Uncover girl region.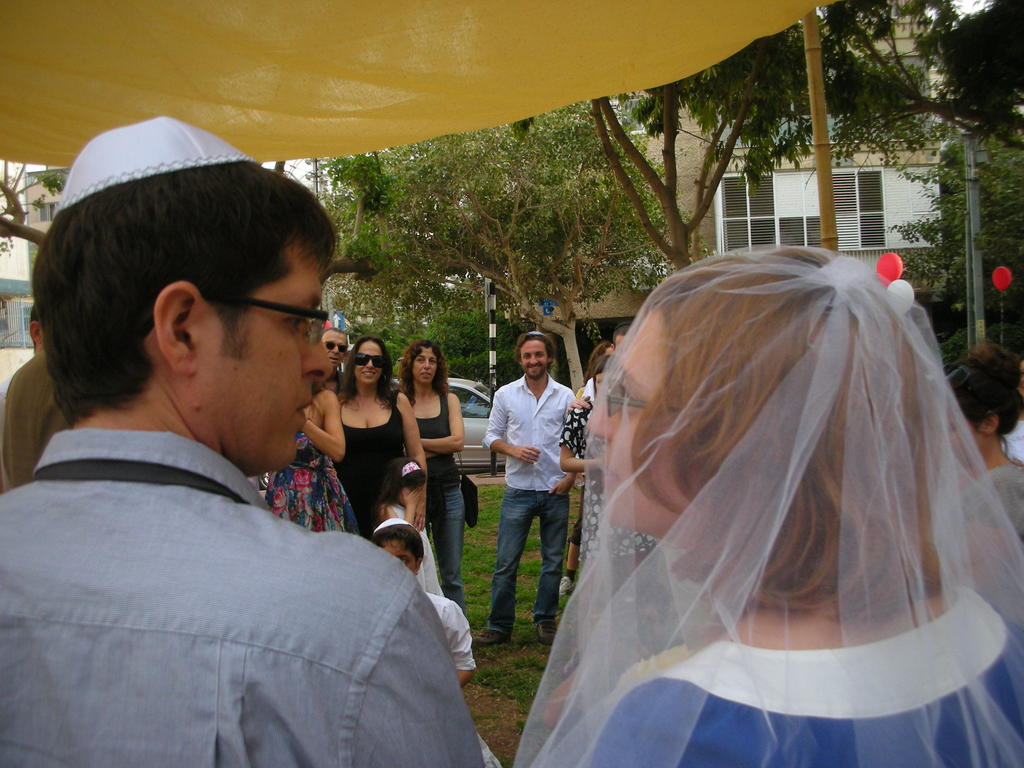
Uncovered: region(399, 331, 472, 628).
